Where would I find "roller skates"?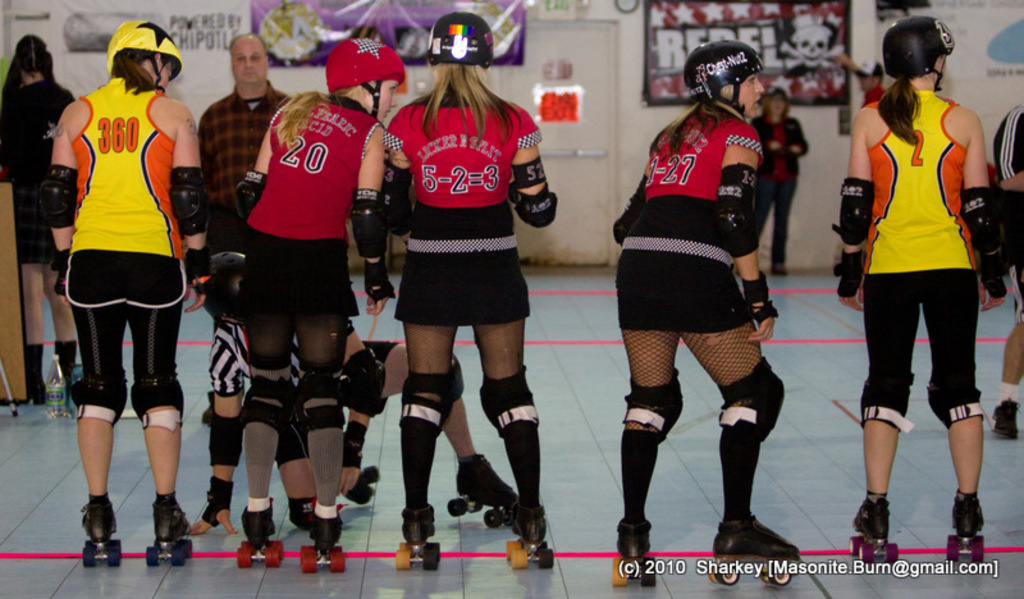
At [609,518,658,586].
